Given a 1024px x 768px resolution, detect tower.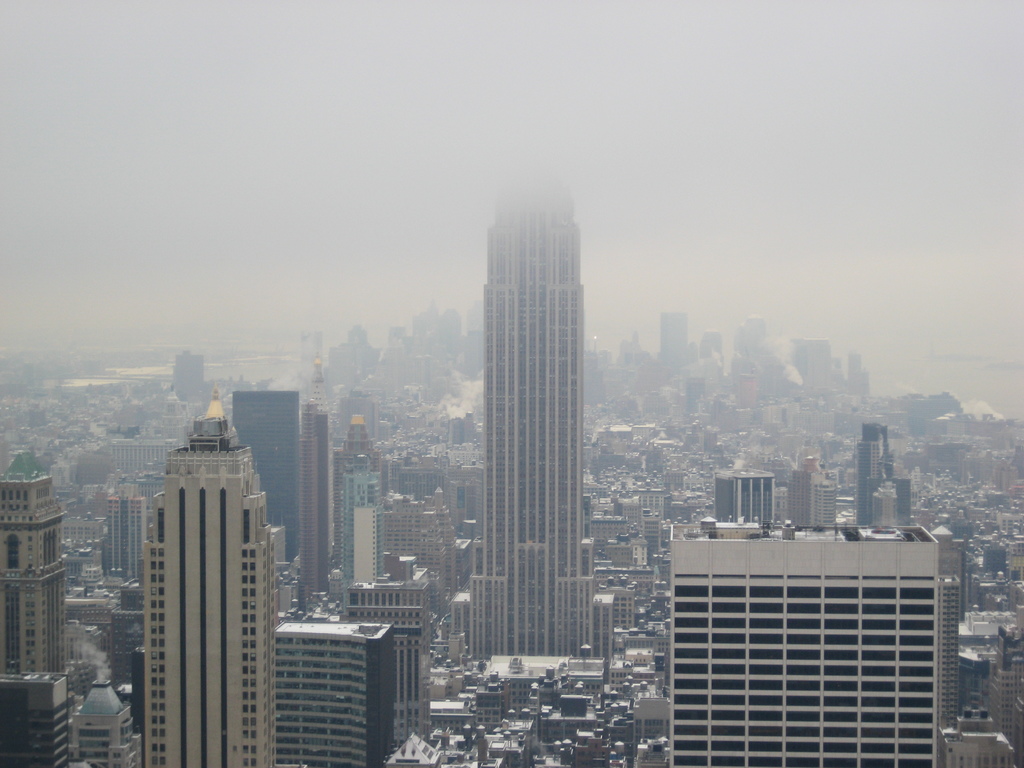
334 451 401 582.
